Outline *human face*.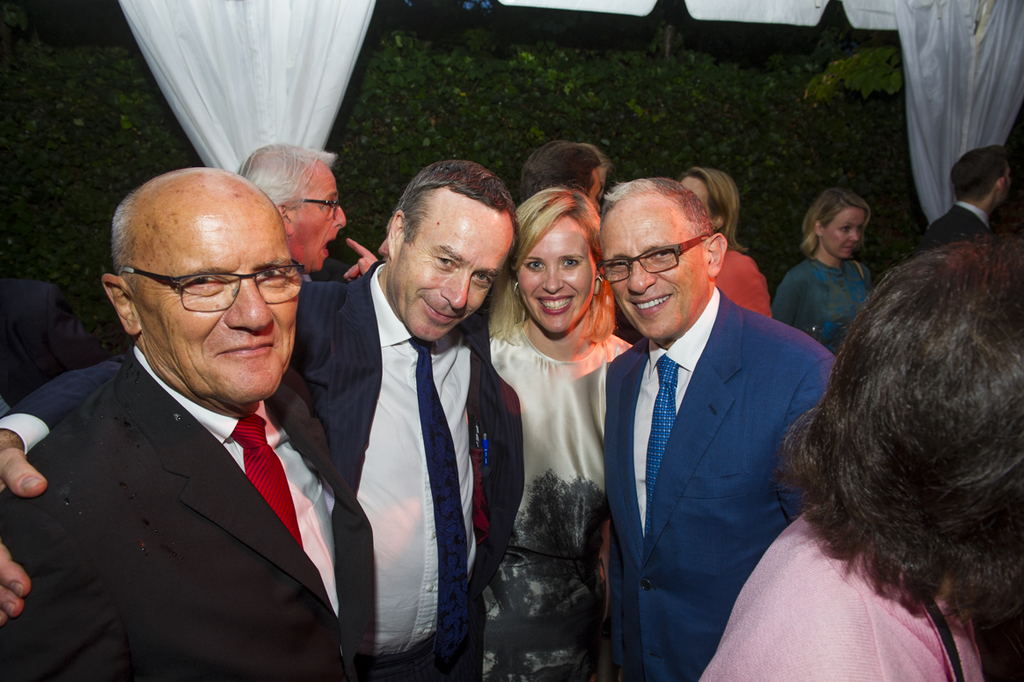
Outline: bbox=[289, 167, 350, 265].
